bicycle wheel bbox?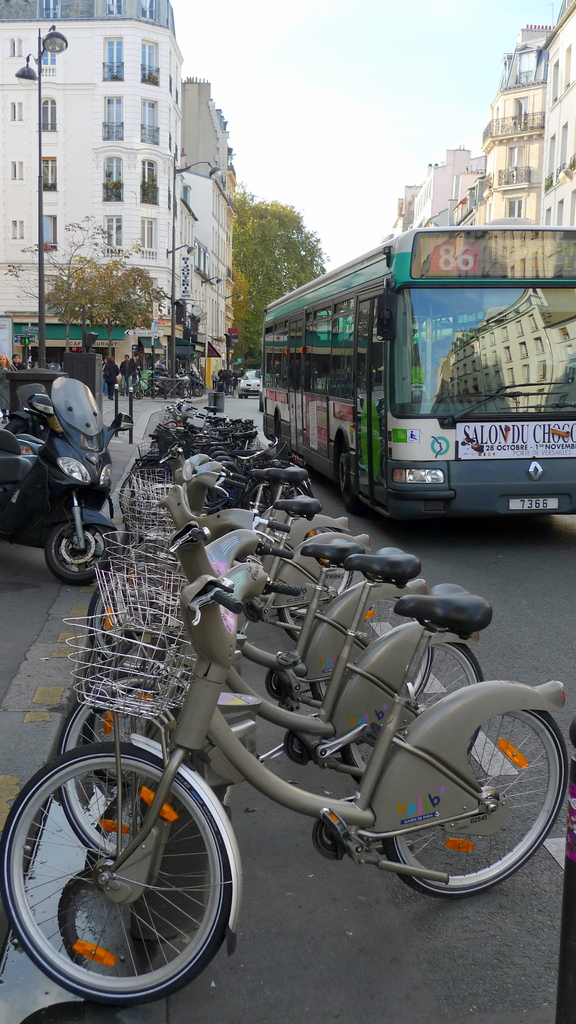
15, 733, 241, 1008
